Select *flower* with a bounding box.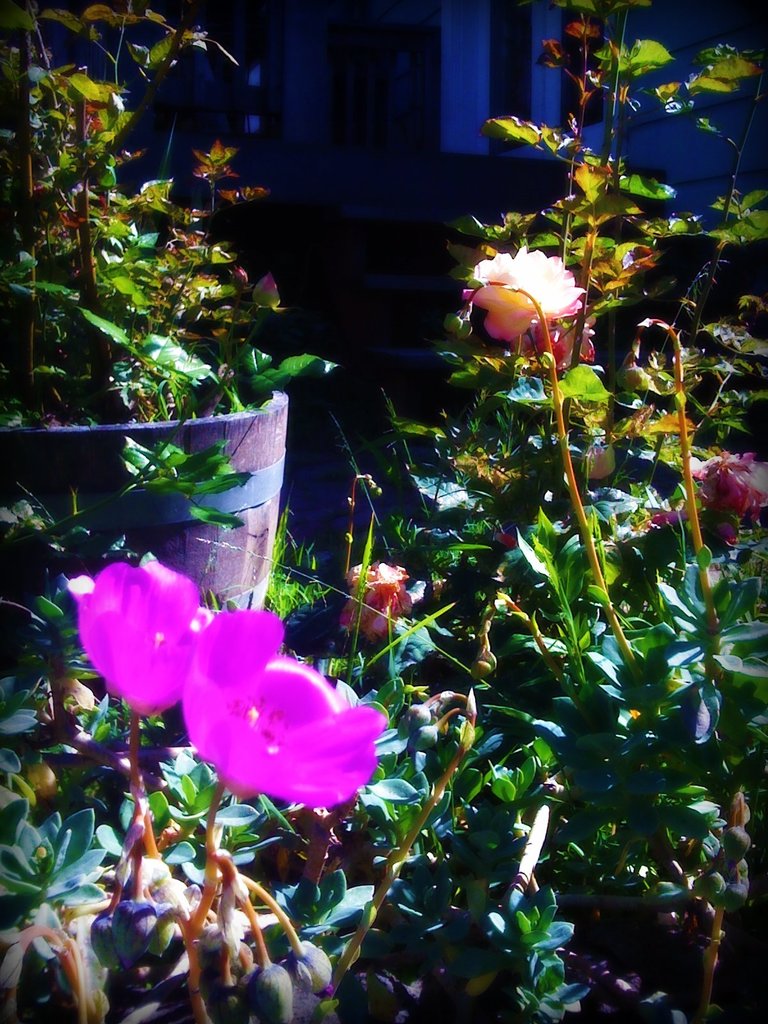
[left=341, top=568, right=406, bottom=634].
